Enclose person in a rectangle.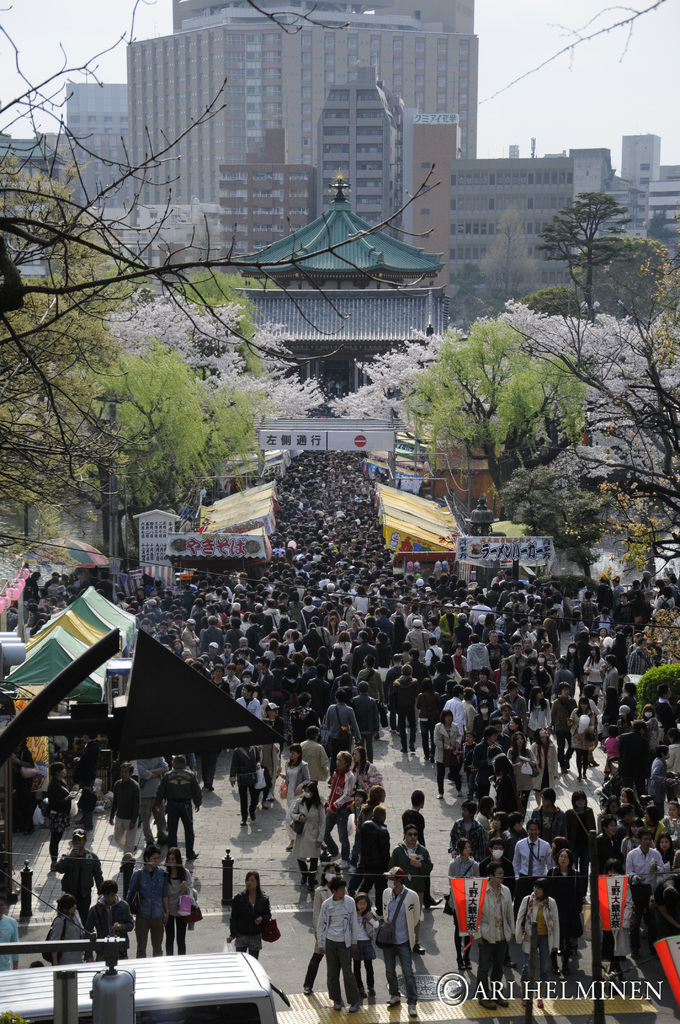
(397, 794, 444, 900).
